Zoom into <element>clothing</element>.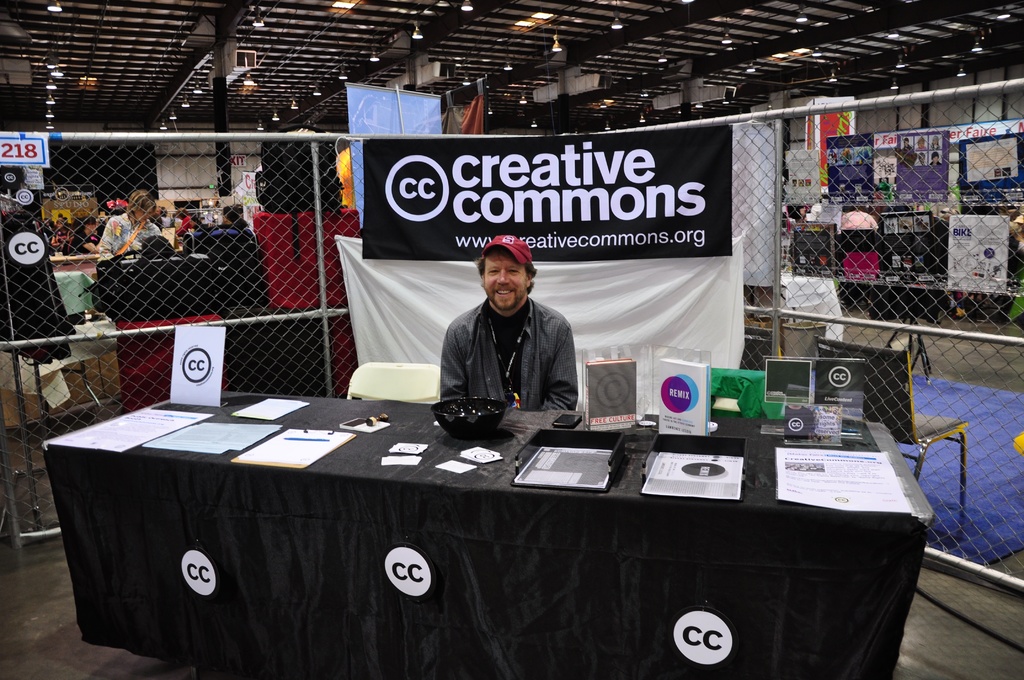
Zoom target: select_region(99, 214, 157, 257).
